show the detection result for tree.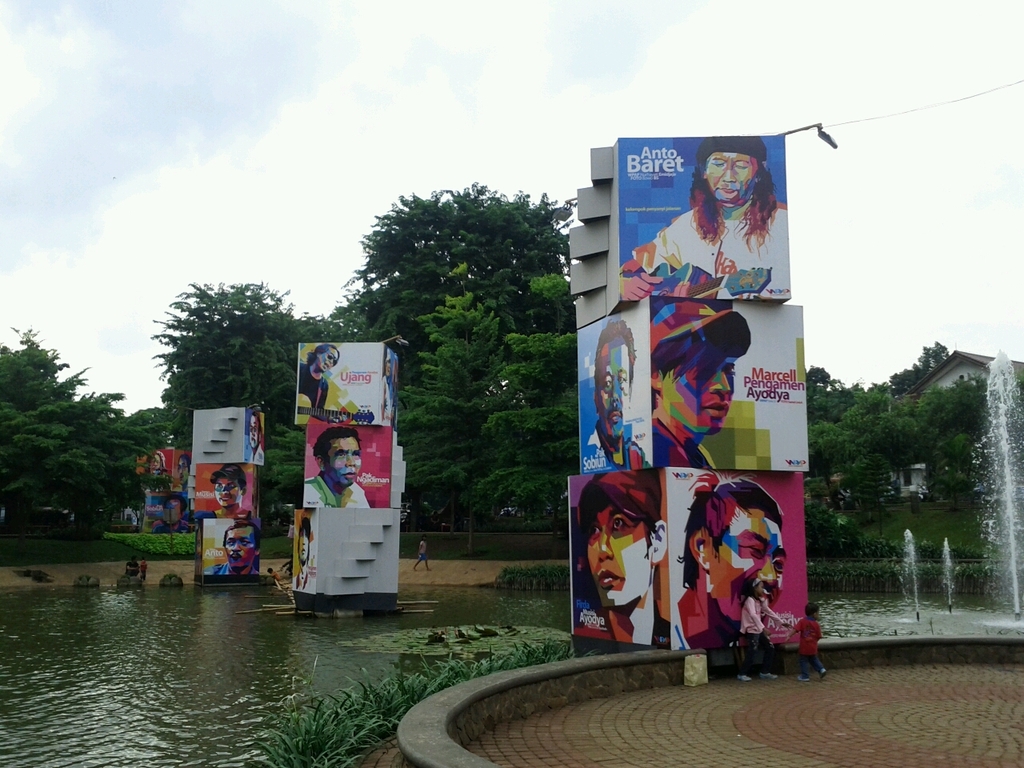
10 339 134 554.
